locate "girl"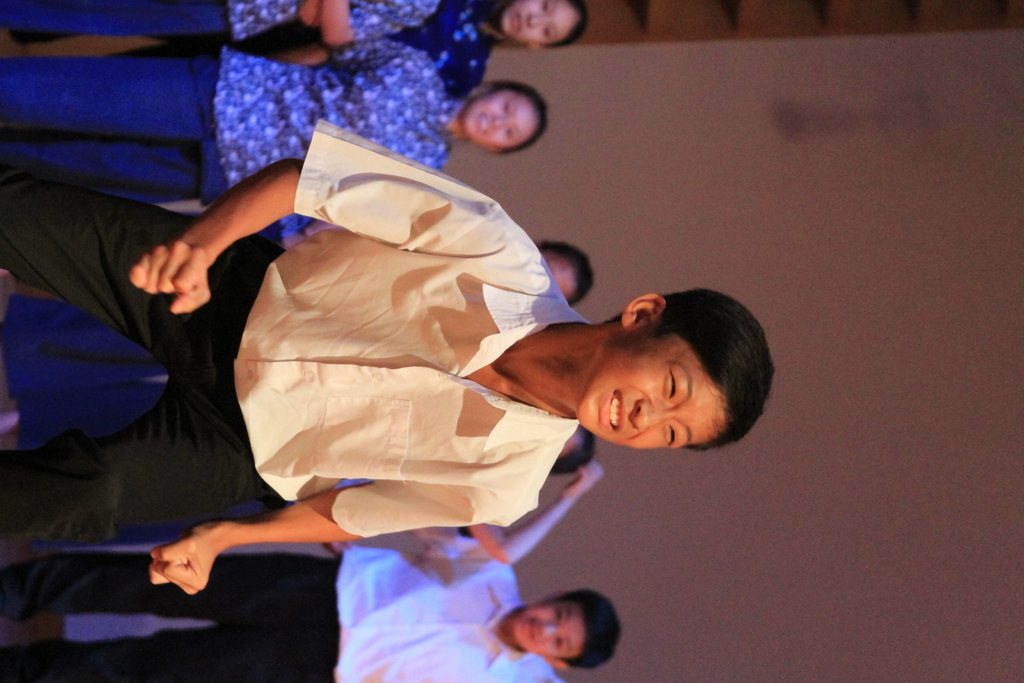
box=[0, 47, 545, 204]
